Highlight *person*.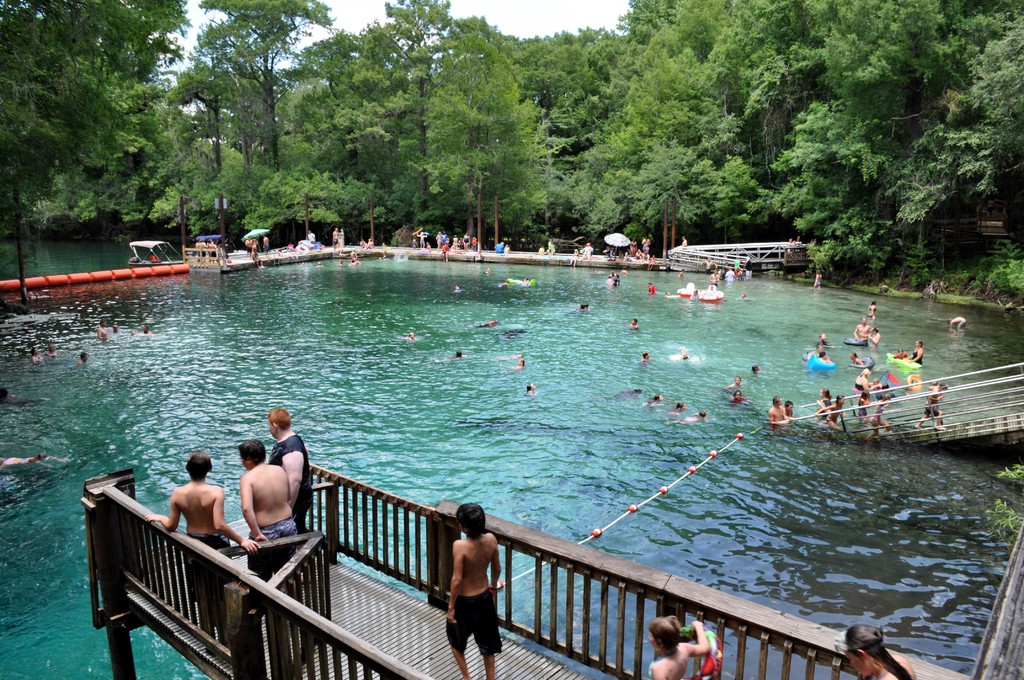
Highlighted region: {"x1": 678, "y1": 270, "x2": 684, "y2": 277}.
